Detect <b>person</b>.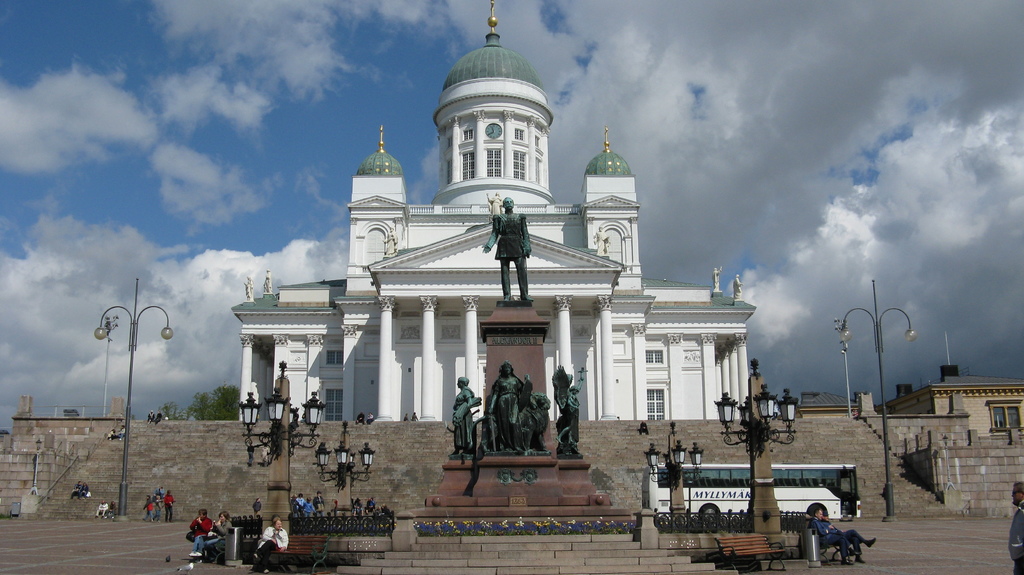
Detected at region(252, 501, 261, 515).
